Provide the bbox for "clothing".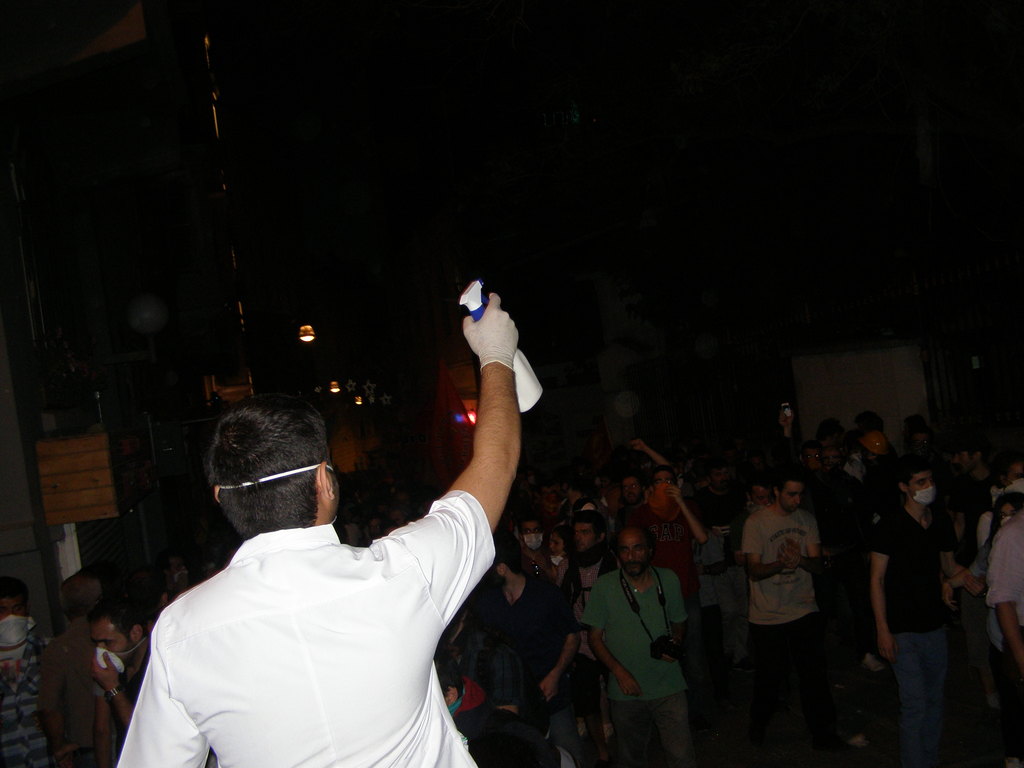
511, 549, 568, 593.
